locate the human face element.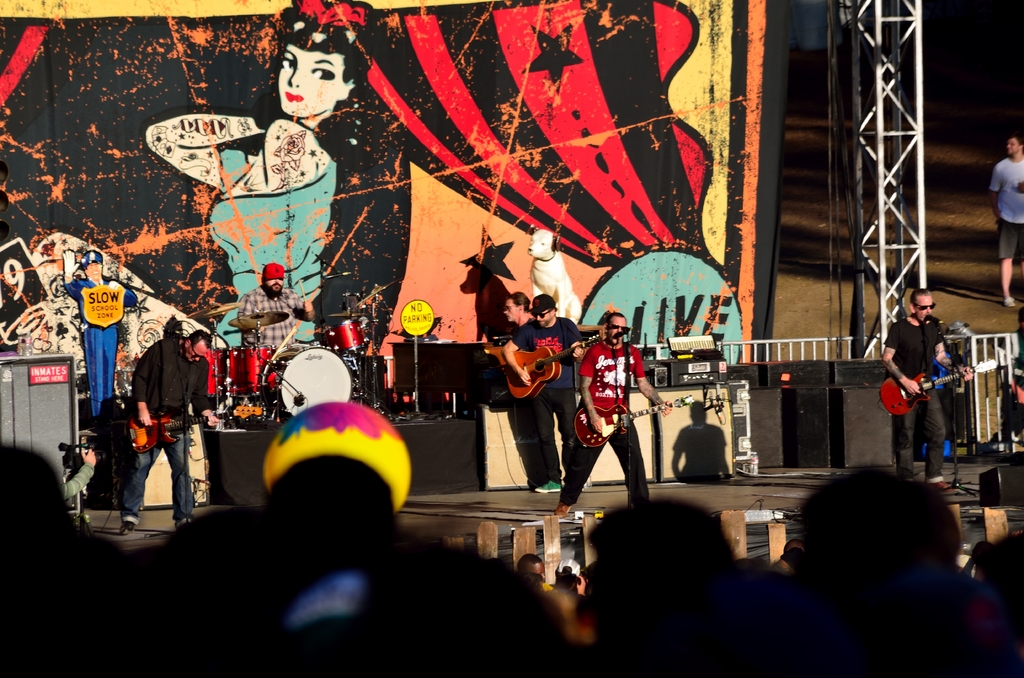
Element bbox: region(1005, 136, 1018, 157).
